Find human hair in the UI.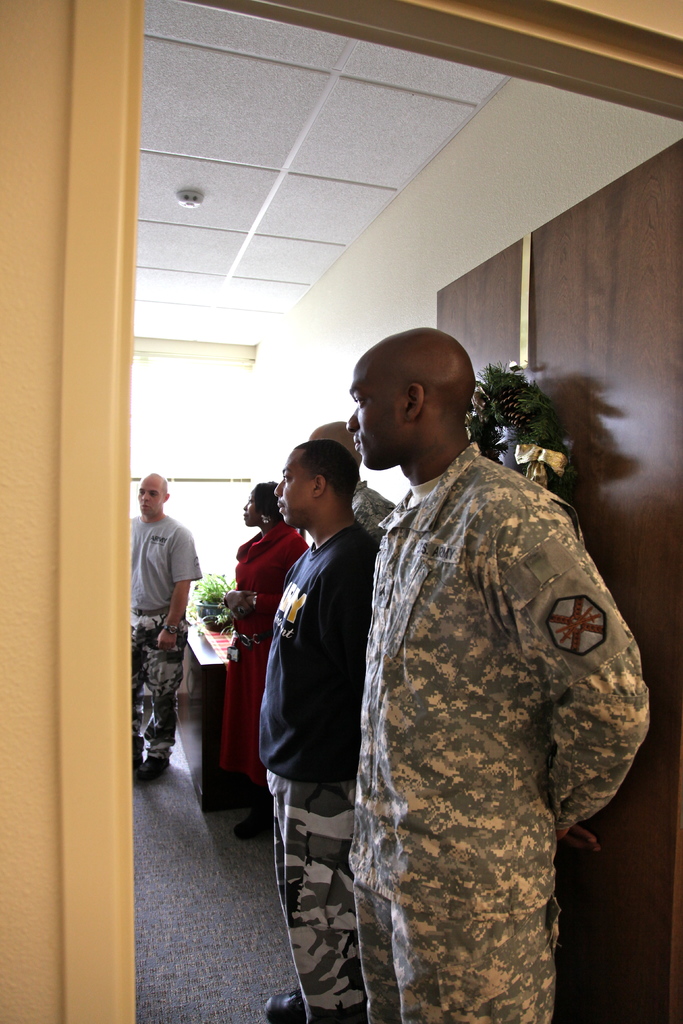
UI element at box(288, 435, 368, 504).
